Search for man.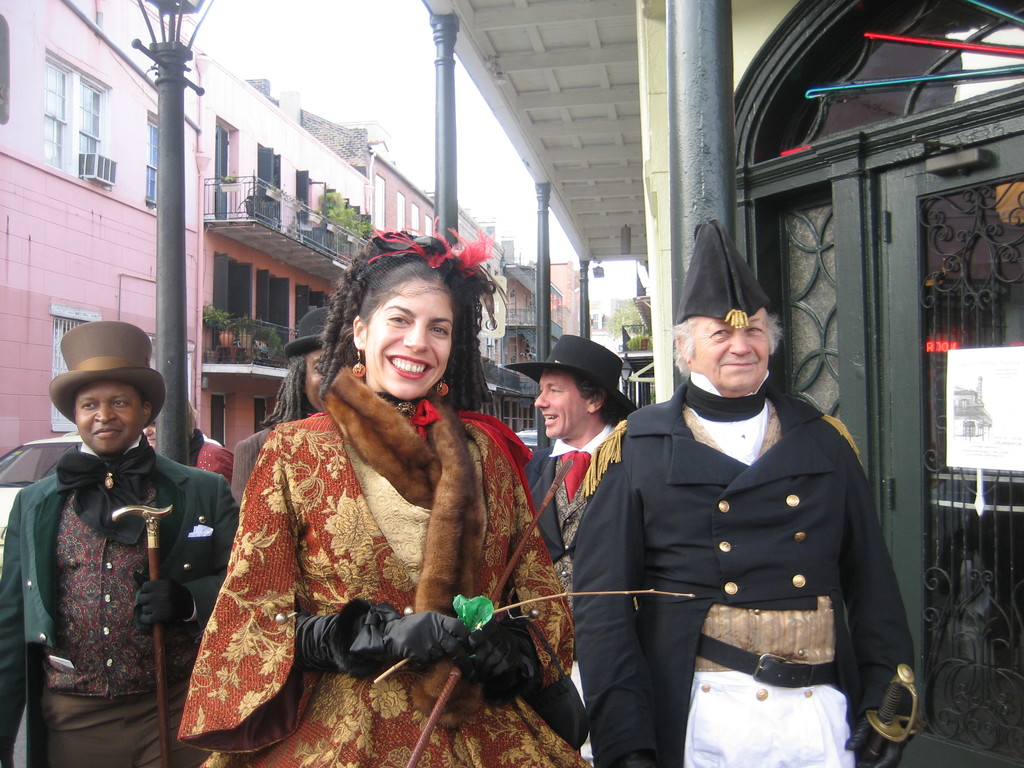
Found at (230, 307, 326, 502).
